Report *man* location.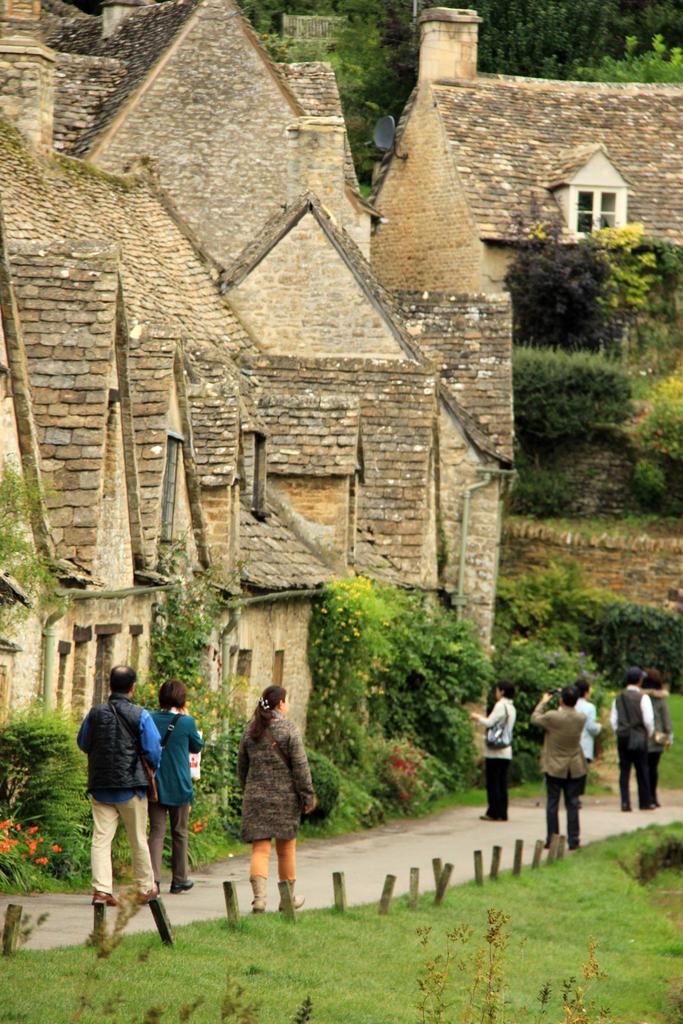
Report: detection(611, 666, 655, 813).
